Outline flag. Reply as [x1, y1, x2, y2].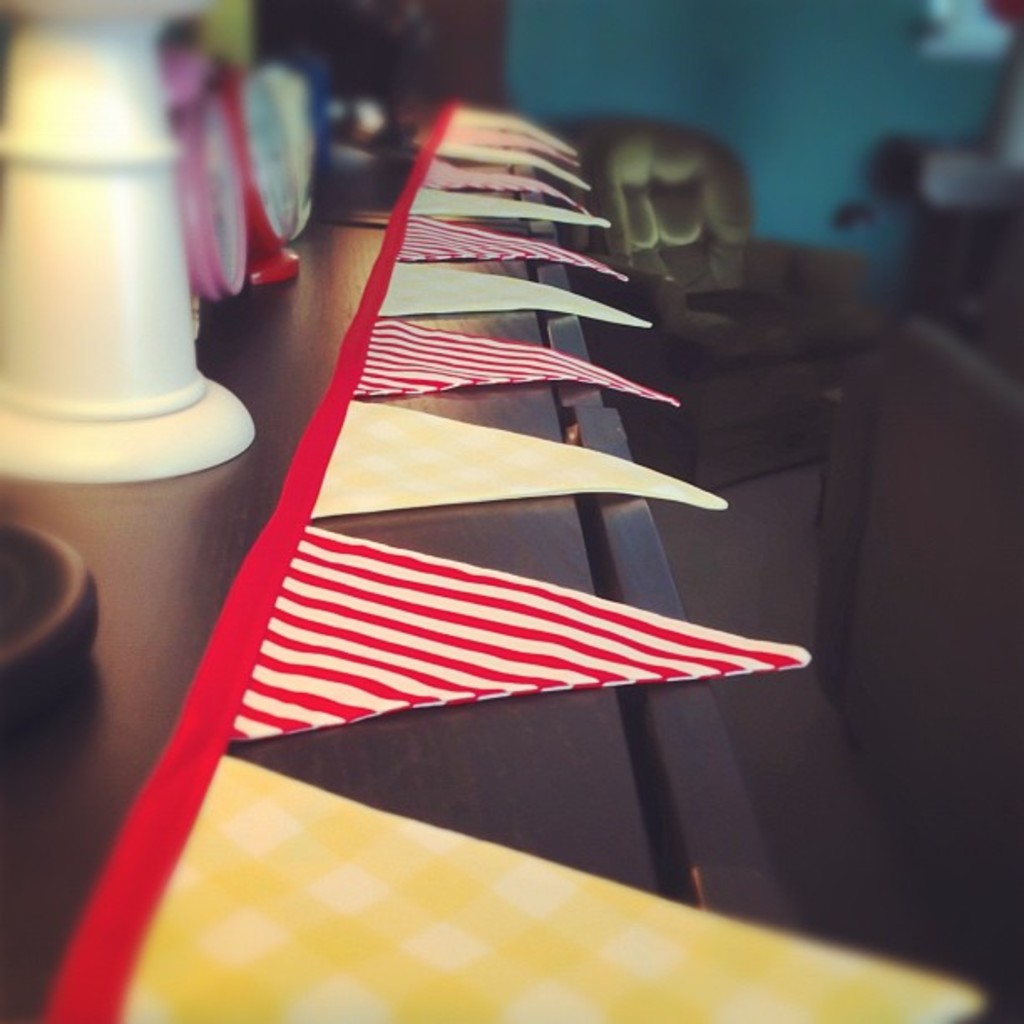
[405, 214, 621, 283].
